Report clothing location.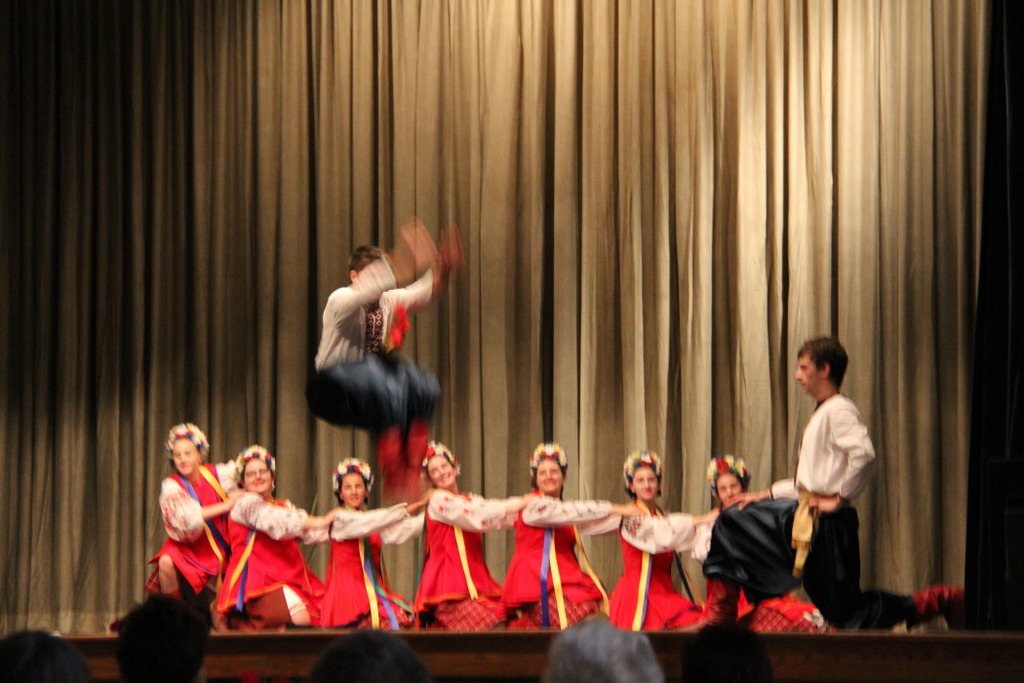
Report: <region>608, 500, 714, 624</region>.
